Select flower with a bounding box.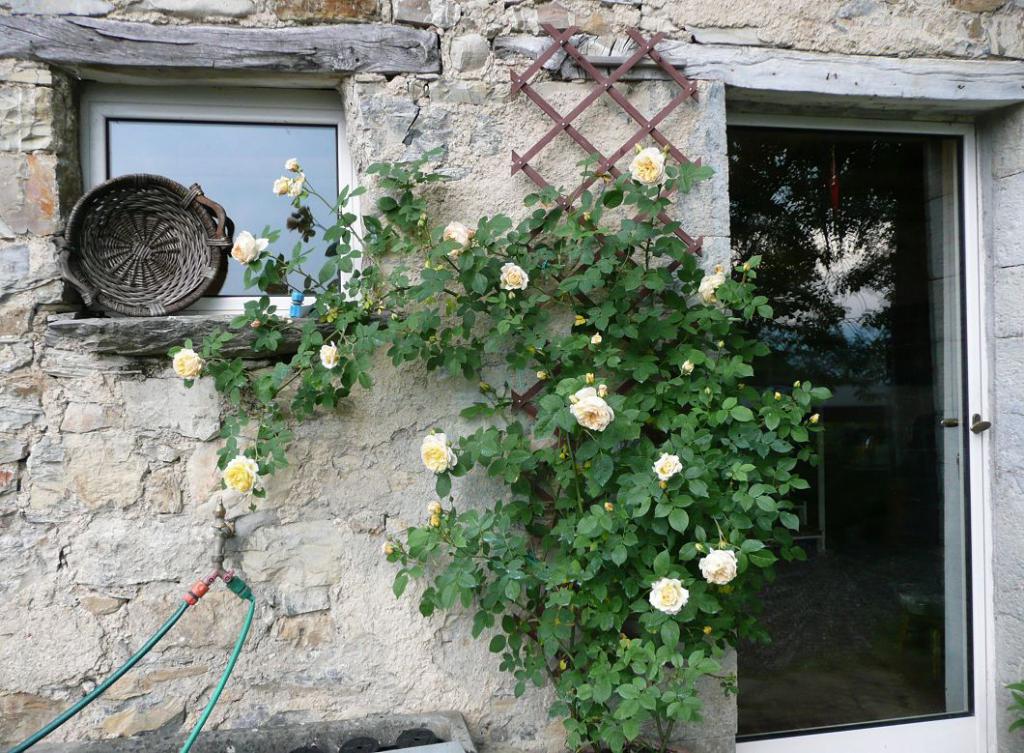
<region>231, 230, 266, 270</region>.
